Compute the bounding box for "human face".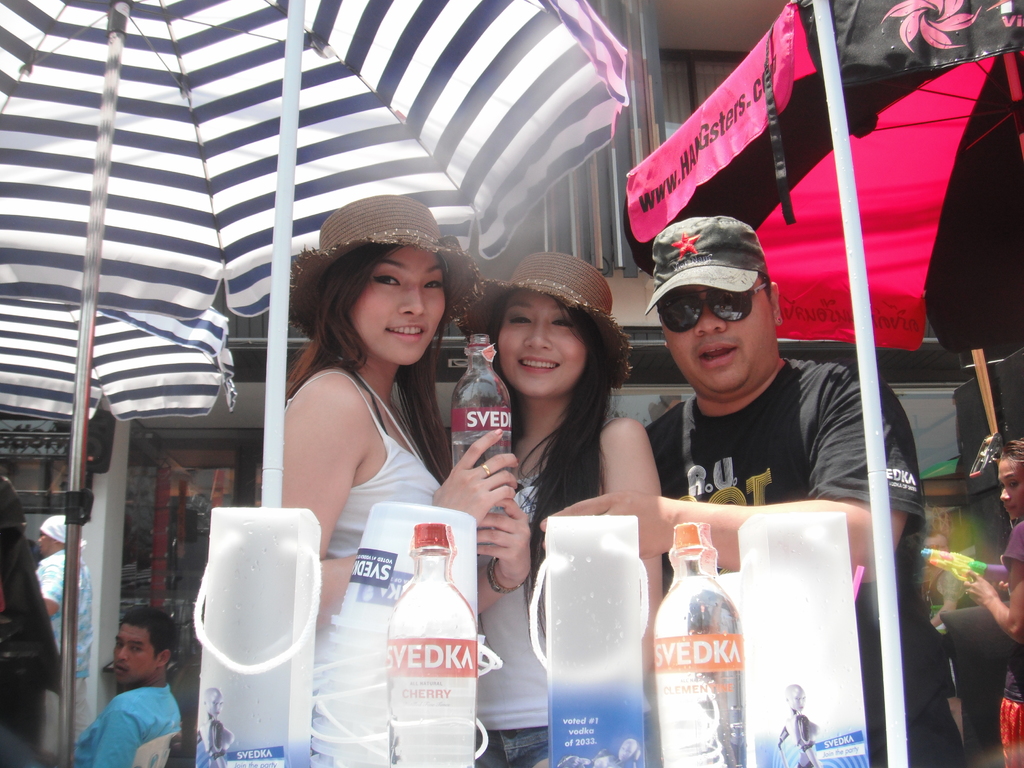
{"x1": 670, "y1": 284, "x2": 773, "y2": 394}.
